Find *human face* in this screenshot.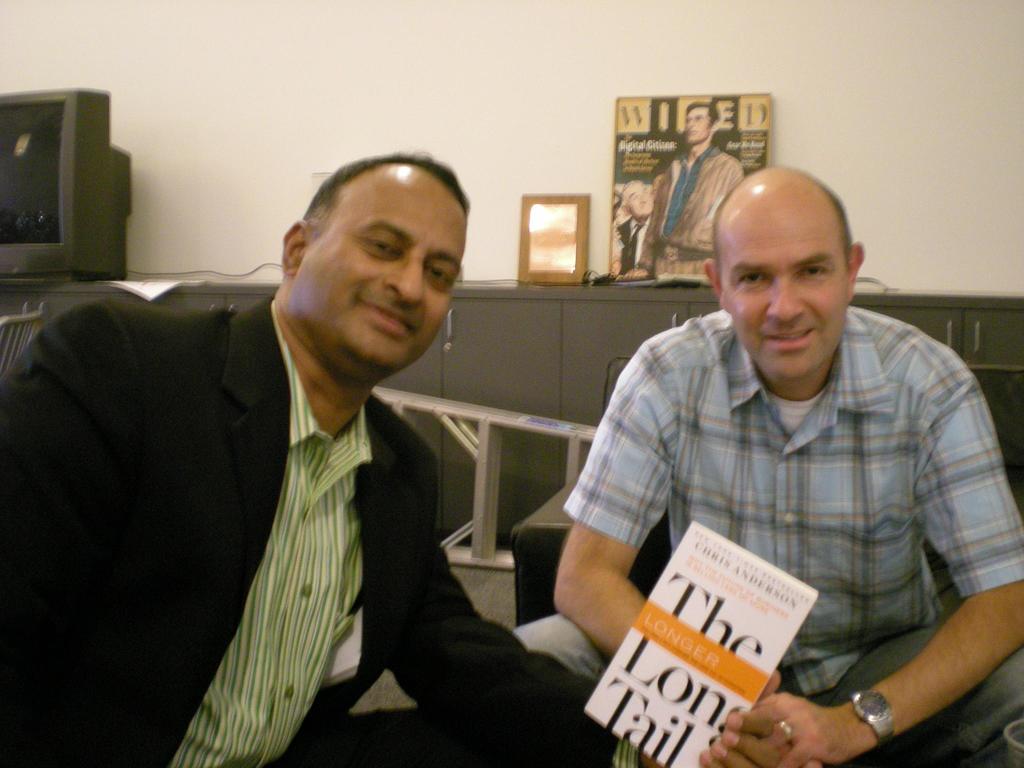
The bounding box for *human face* is bbox=(685, 108, 712, 140).
